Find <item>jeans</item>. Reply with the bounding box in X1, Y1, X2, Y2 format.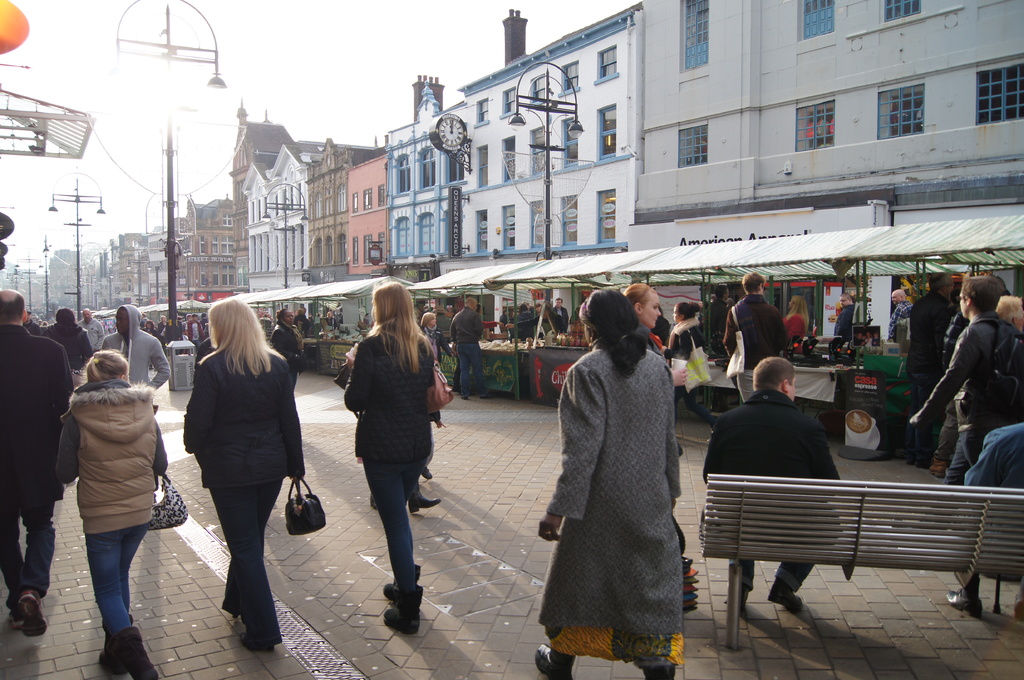
68, 507, 145, 651.
